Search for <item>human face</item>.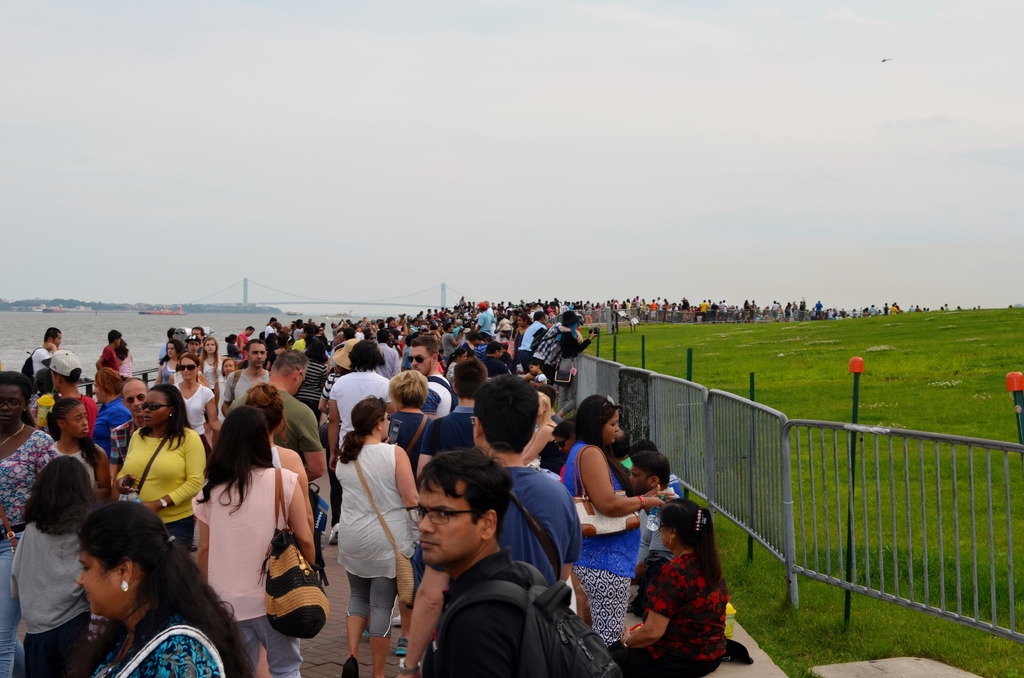
Found at bbox=[0, 385, 21, 428].
